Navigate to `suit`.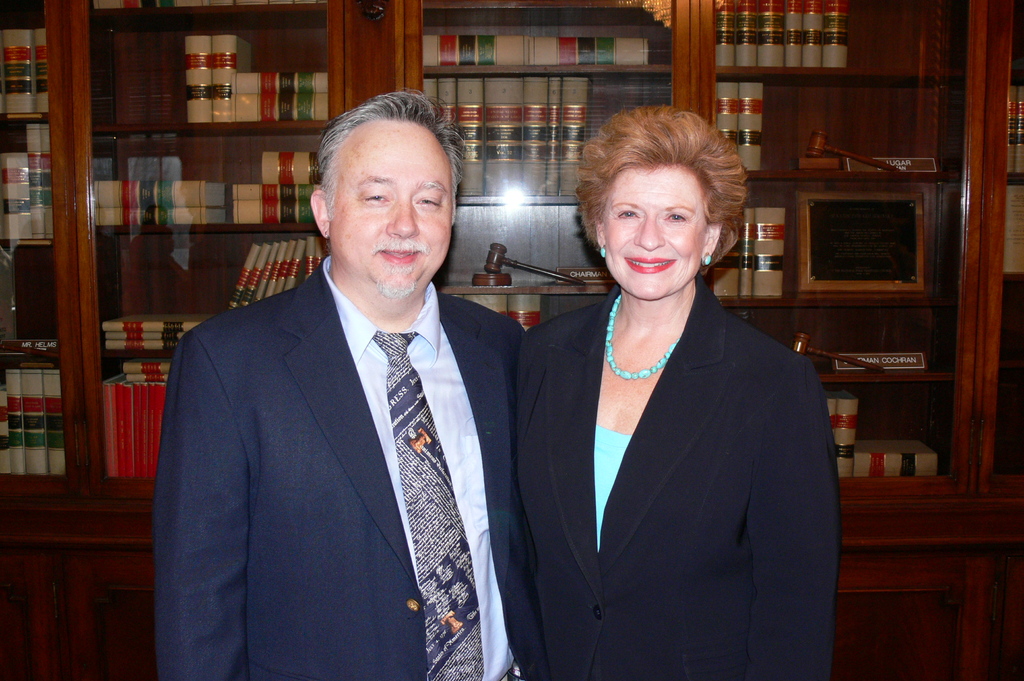
Navigation target: [x1=518, y1=277, x2=844, y2=680].
